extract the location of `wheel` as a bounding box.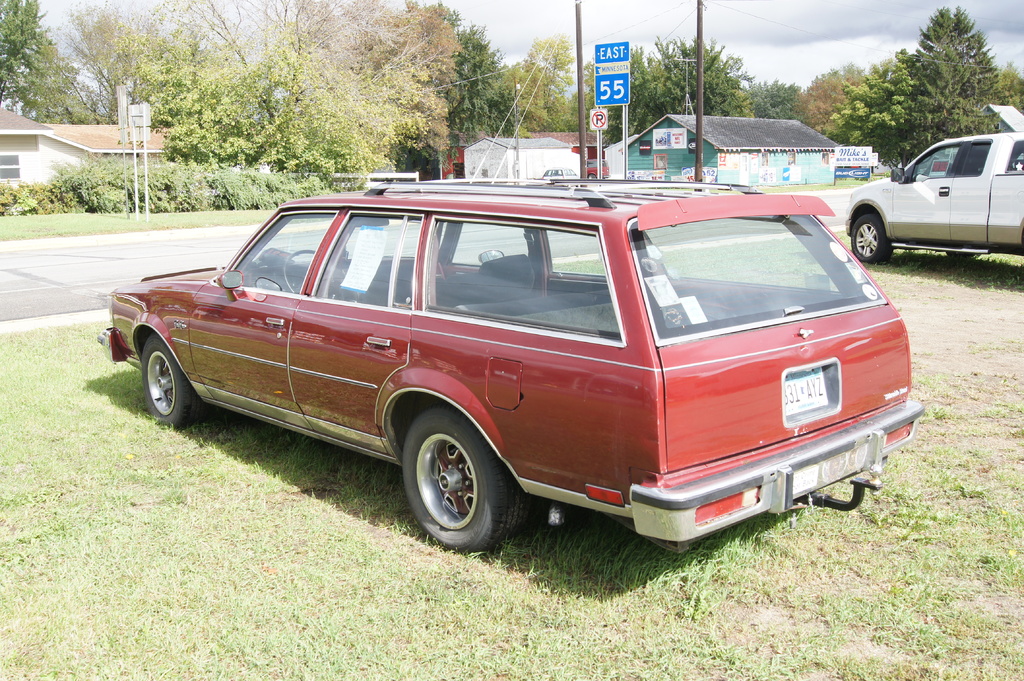
region(385, 405, 531, 557).
